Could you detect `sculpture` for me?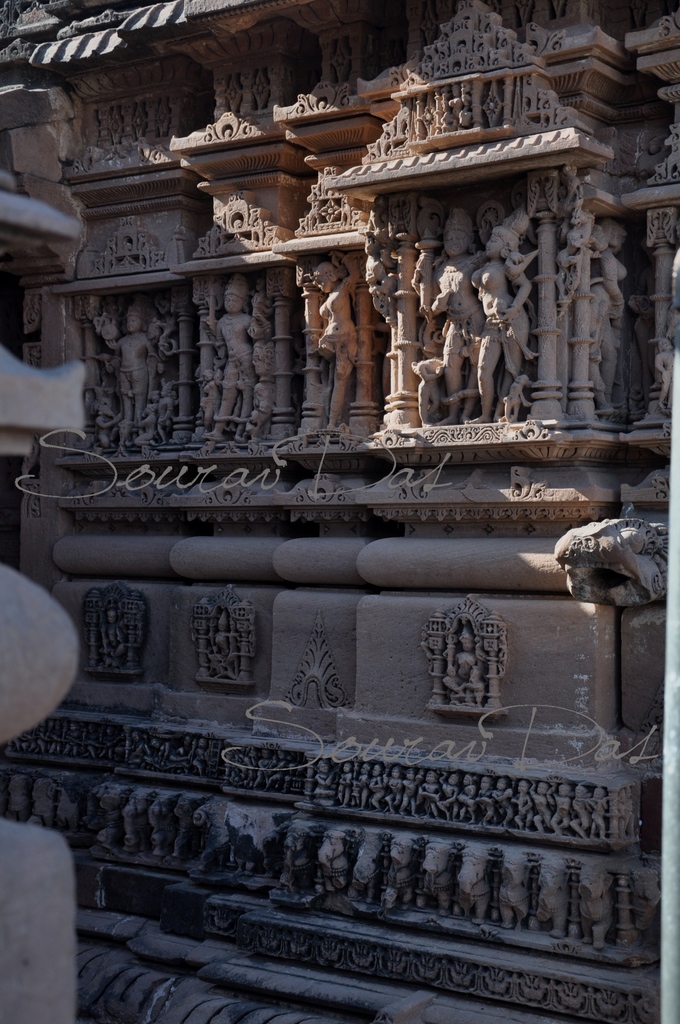
Detection result: <region>216, 280, 275, 439</region>.
